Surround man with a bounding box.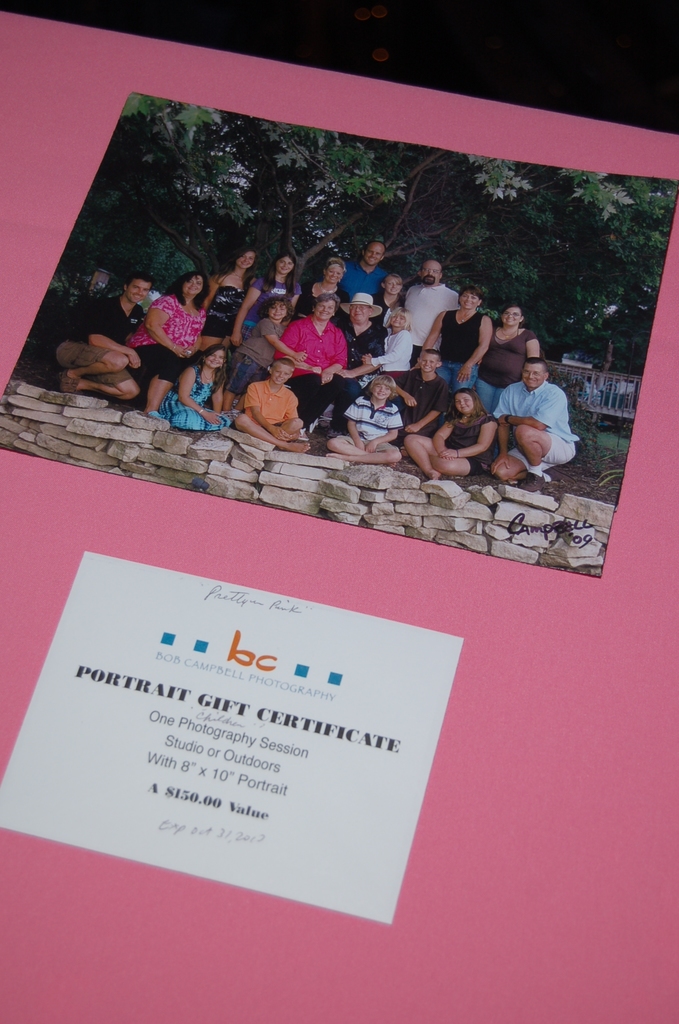
325:279:374:427.
